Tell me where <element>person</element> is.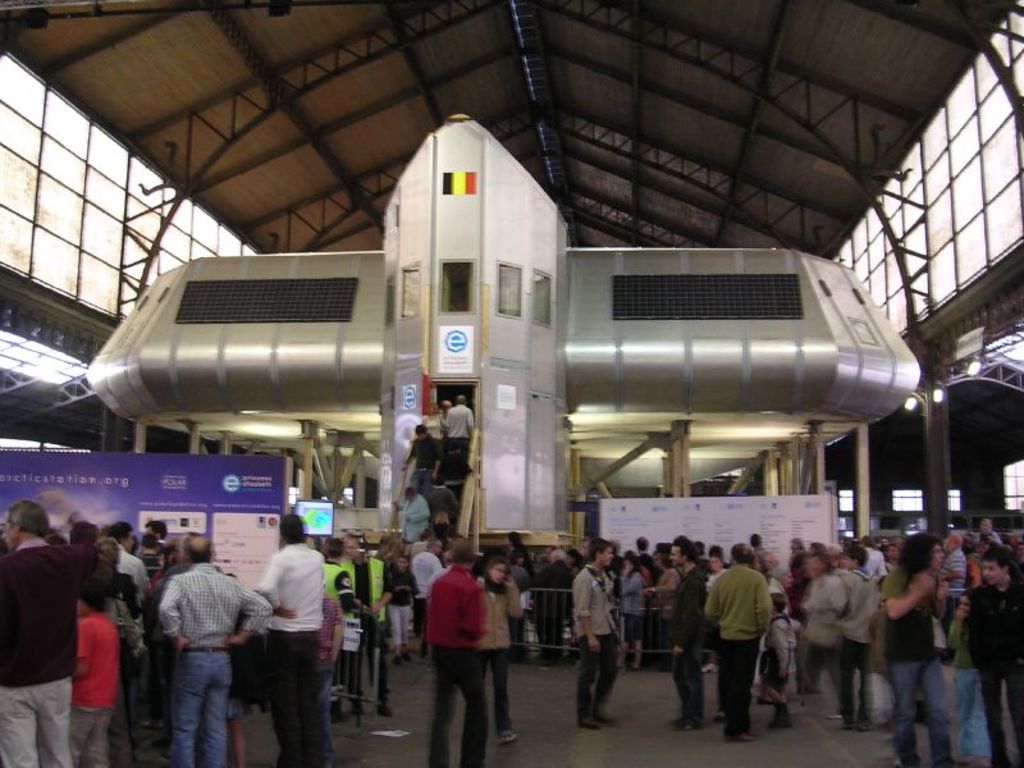
<element>person</element> is at Rect(573, 535, 621, 735).
